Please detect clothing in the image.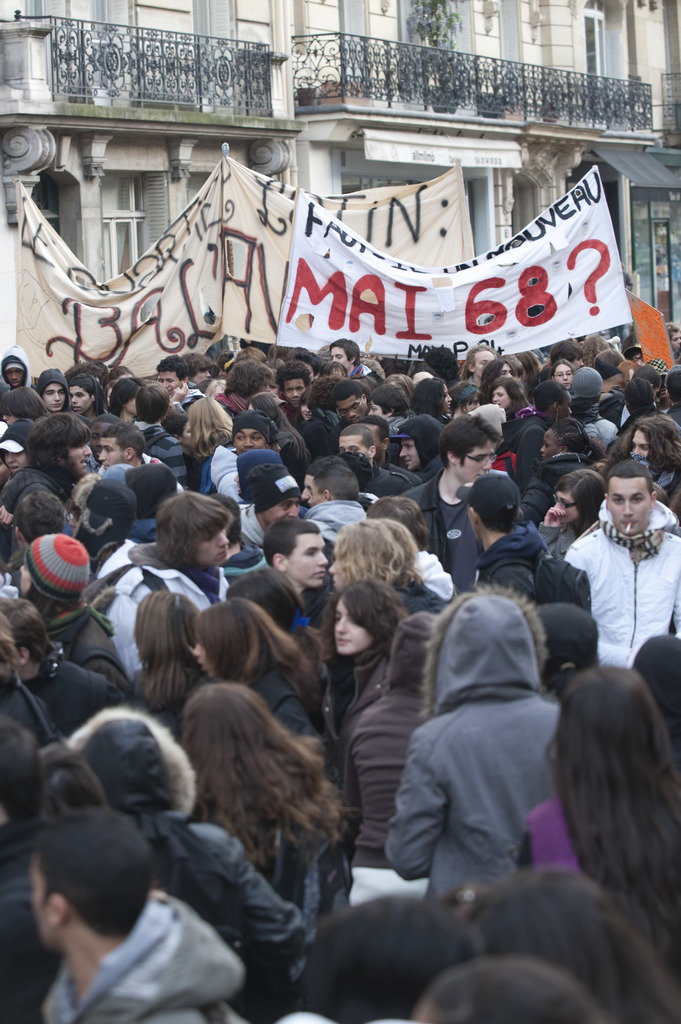
crop(557, 479, 675, 670).
